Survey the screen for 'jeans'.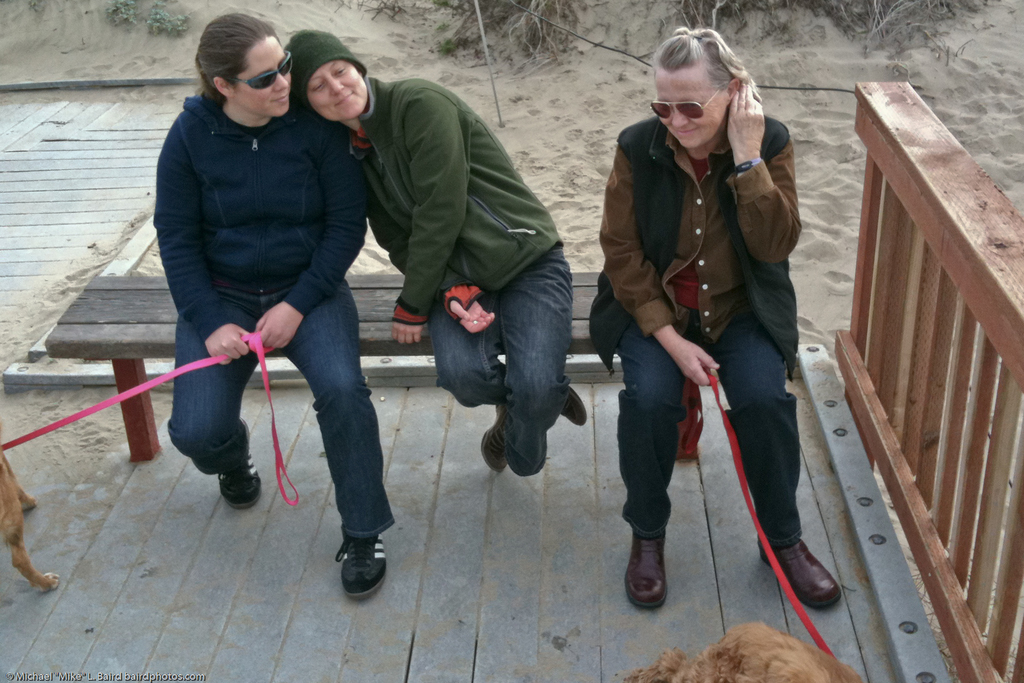
Survey found: 428, 246, 575, 477.
